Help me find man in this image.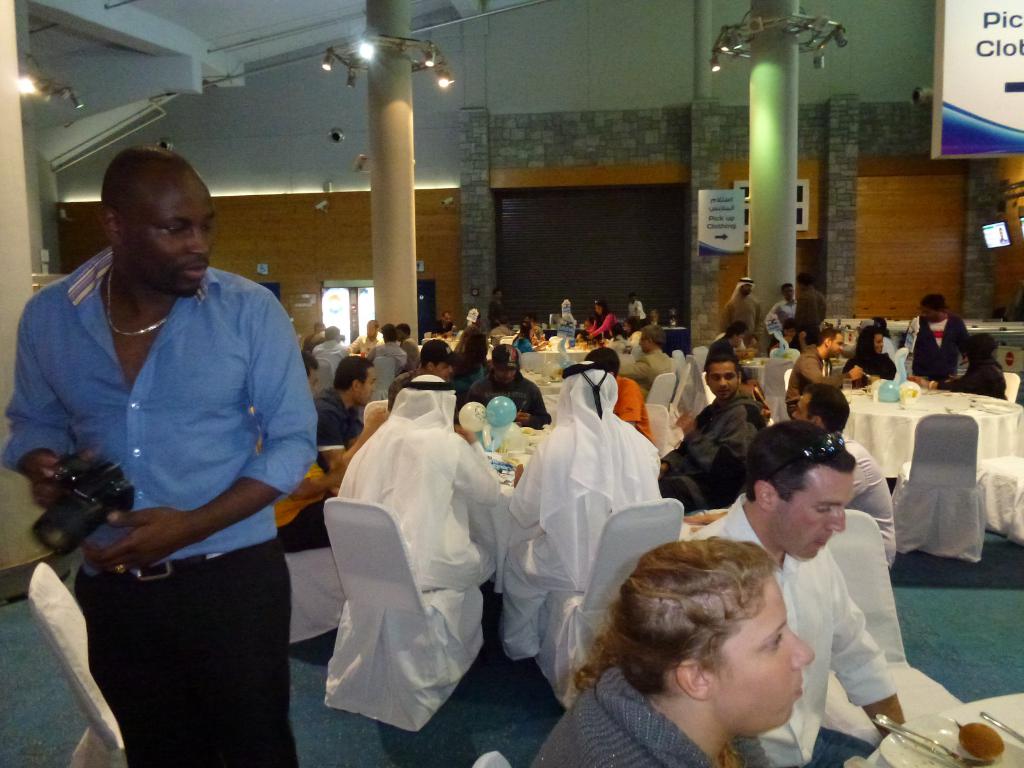
Found it: crop(719, 276, 767, 346).
